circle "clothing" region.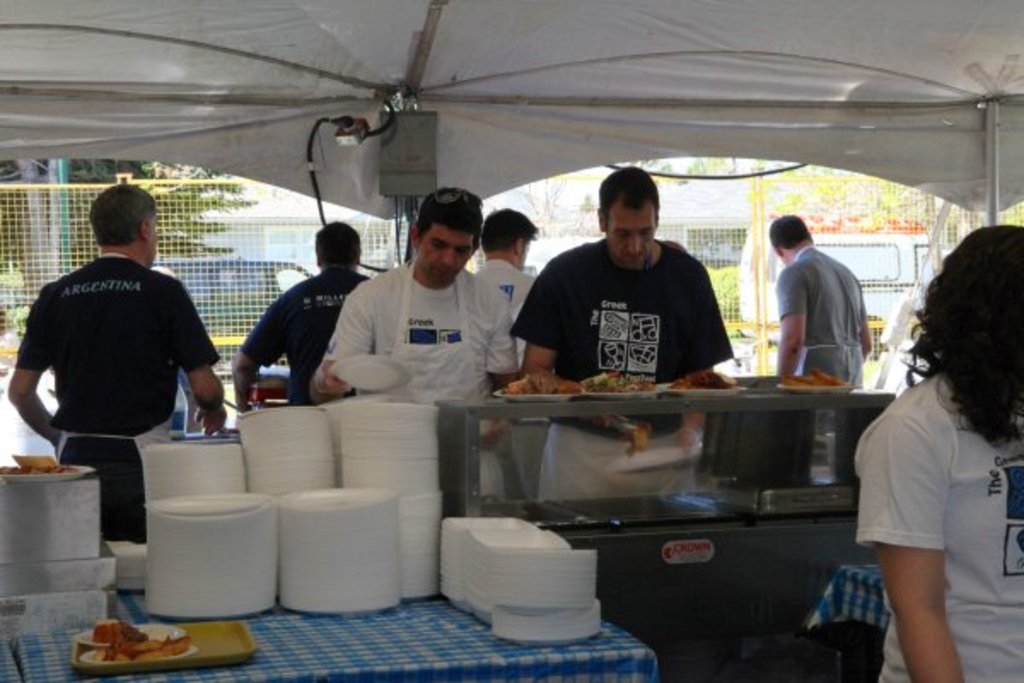
Region: (x1=476, y1=256, x2=539, y2=316).
